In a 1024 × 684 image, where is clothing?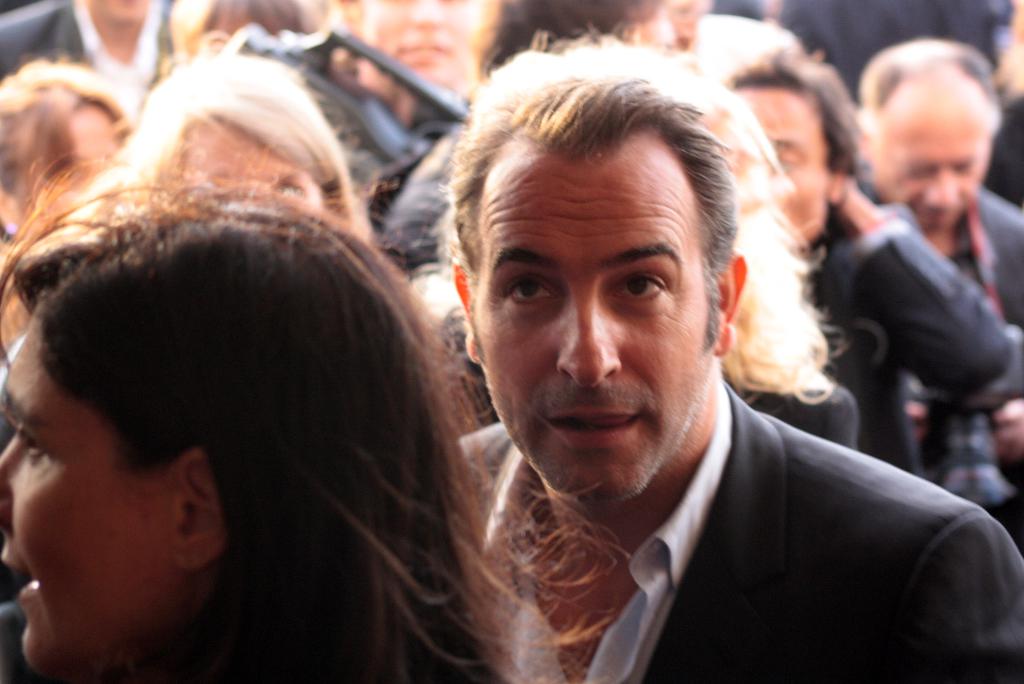
780 198 1023 500.
